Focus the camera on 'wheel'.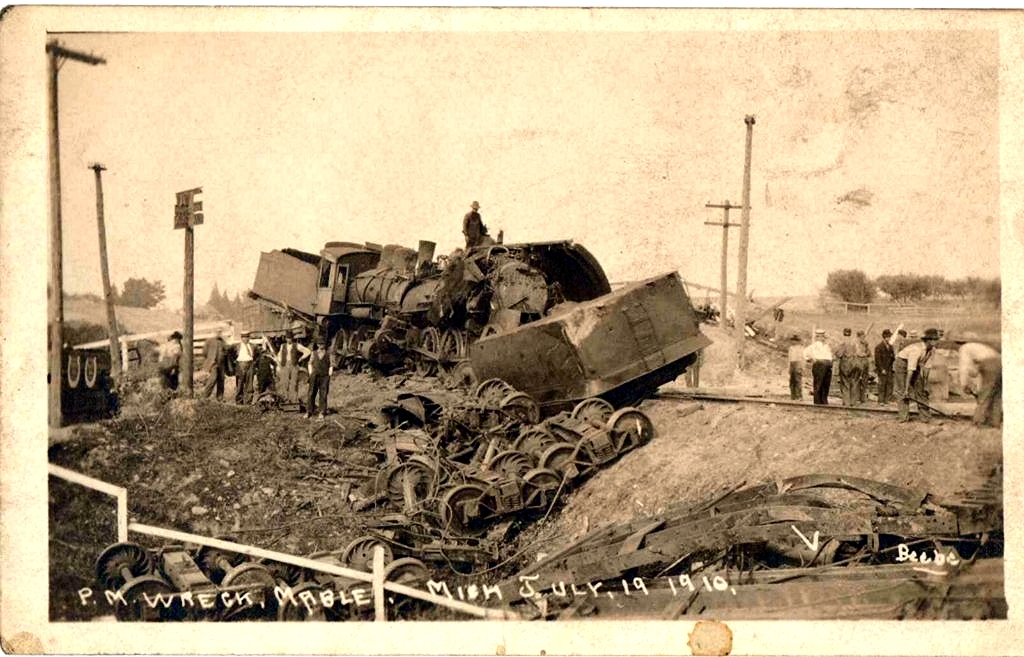
Focus region: detection(440, 328, 464, 377).
